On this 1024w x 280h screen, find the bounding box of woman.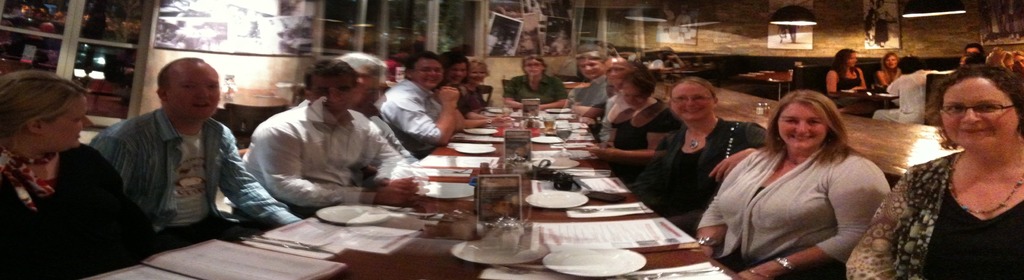
Bounding box: bbox=(588, 67, 681, 174).
